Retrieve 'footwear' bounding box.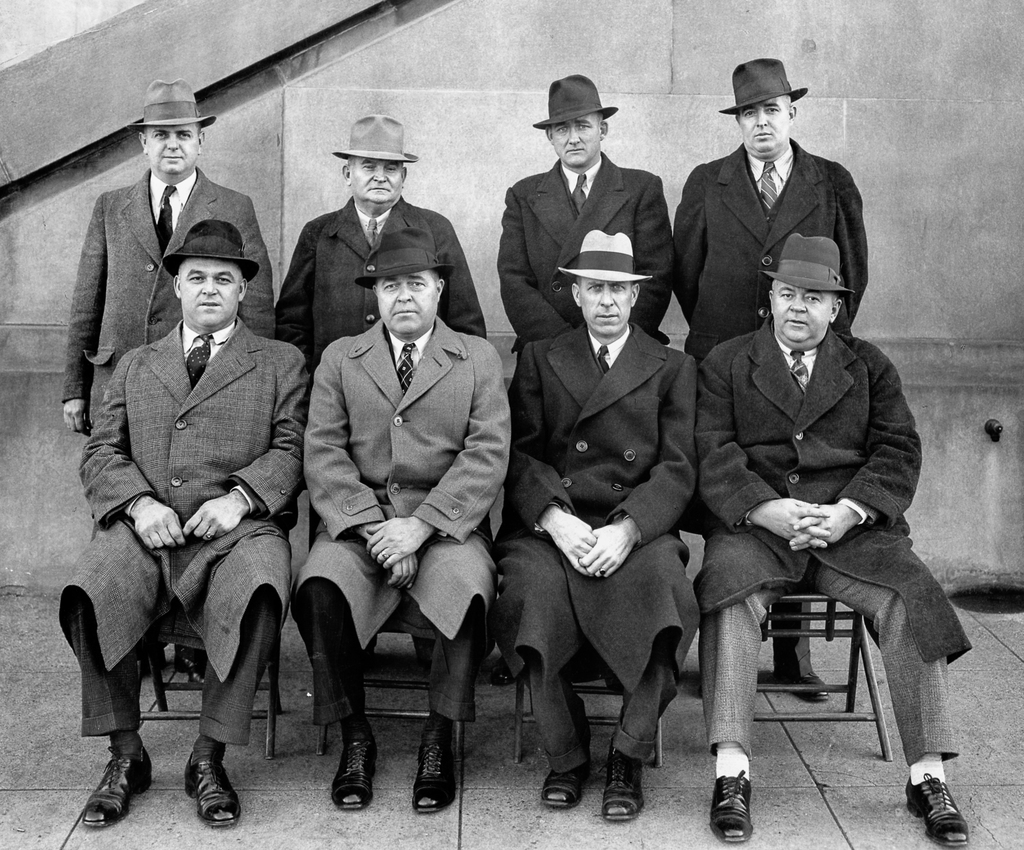
Bounding box: 543:767:579:808.
